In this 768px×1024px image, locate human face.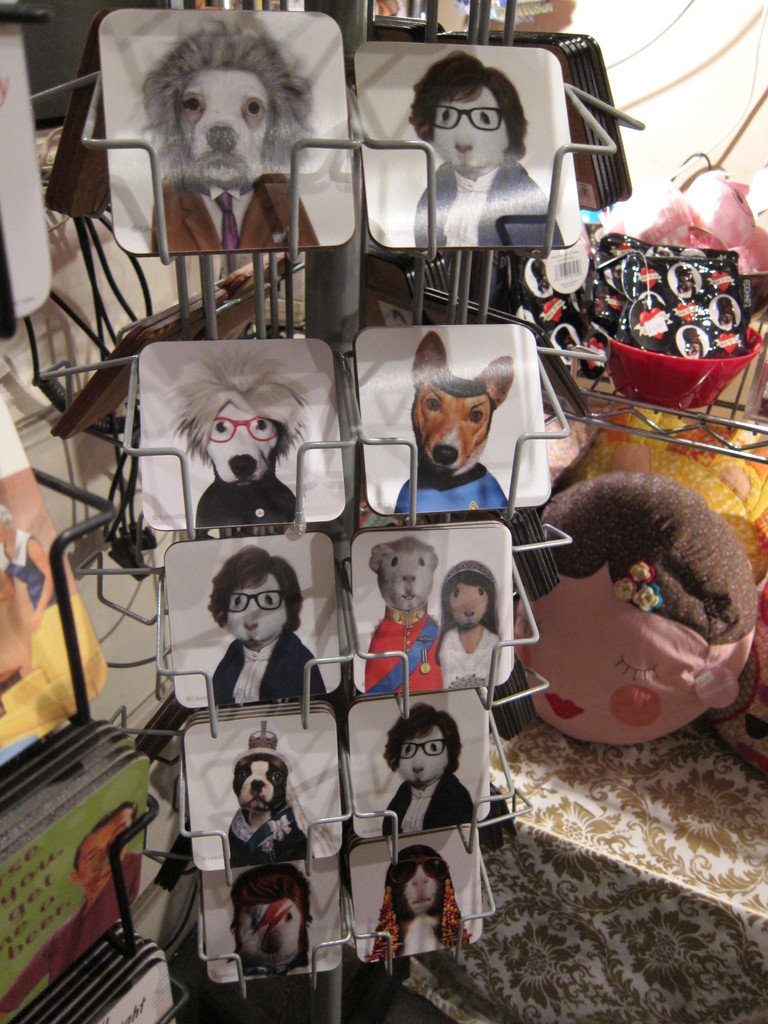
Bounding box: {"x1": 81, "y1": 809, "x2": 132, "y2": 883}.
